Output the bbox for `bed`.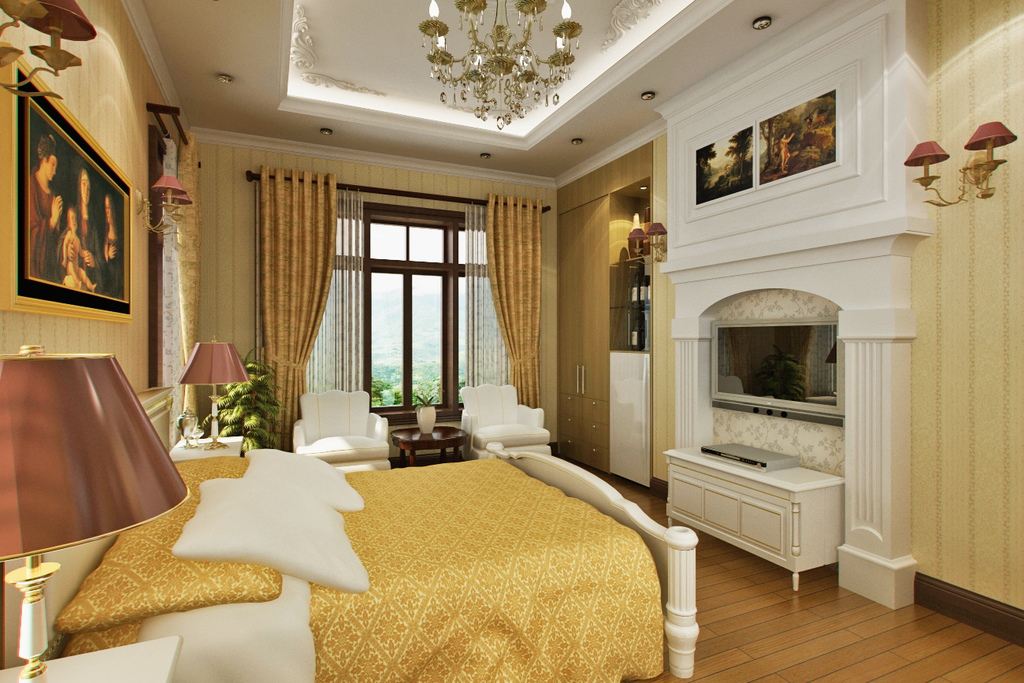
(x1=146, y1=398, x2=714, y2=669).
